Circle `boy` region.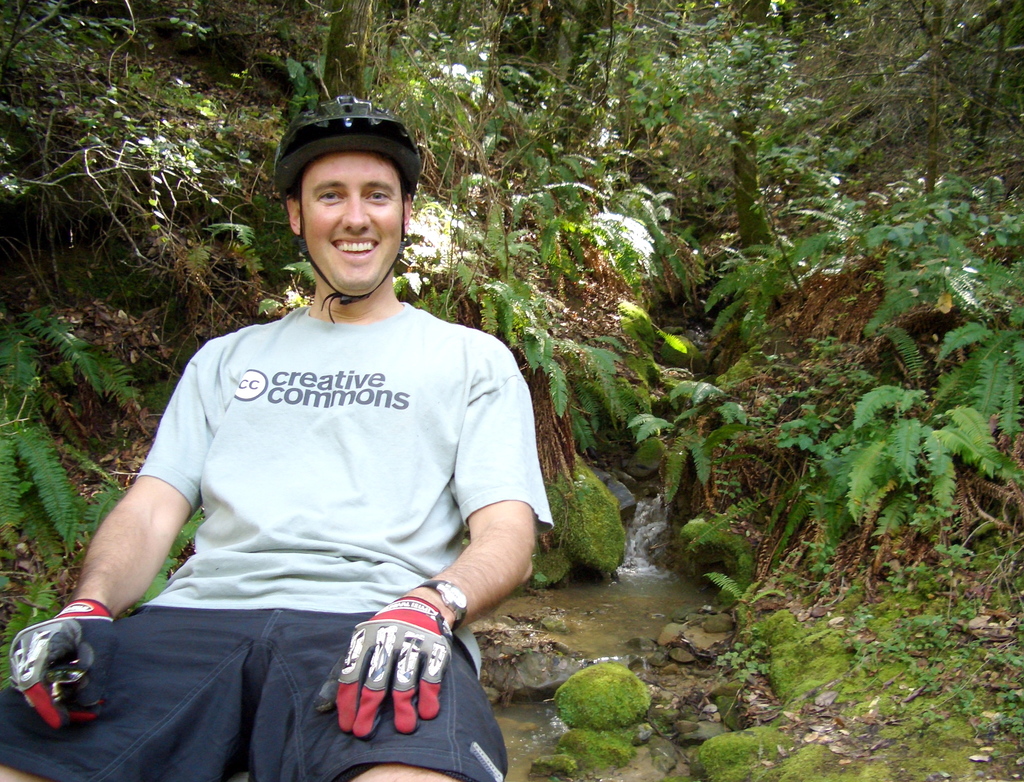
Region: detection(42, 198, 582, 727).
